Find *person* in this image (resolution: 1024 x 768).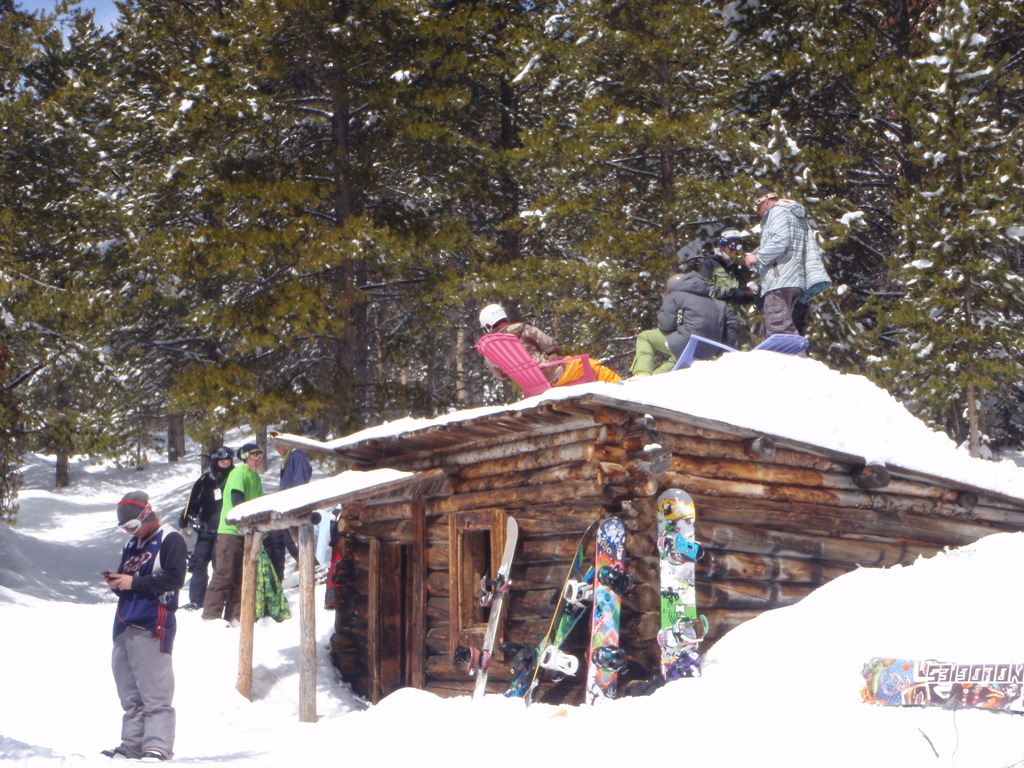
detection(179, 447, 234, 604).
